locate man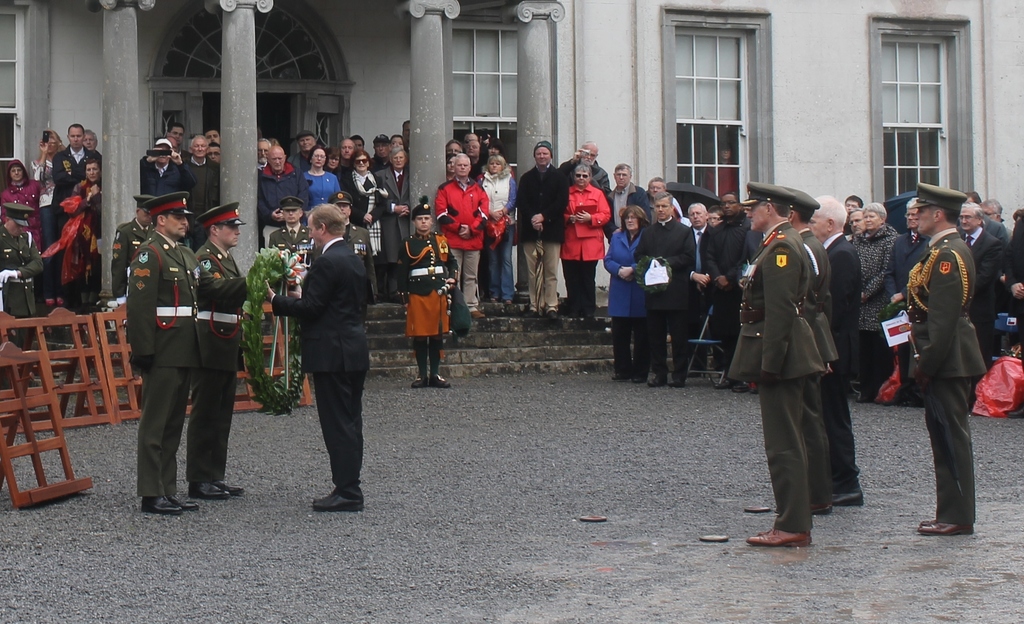
(left=959, top=197, right=1007, bottom=369)
